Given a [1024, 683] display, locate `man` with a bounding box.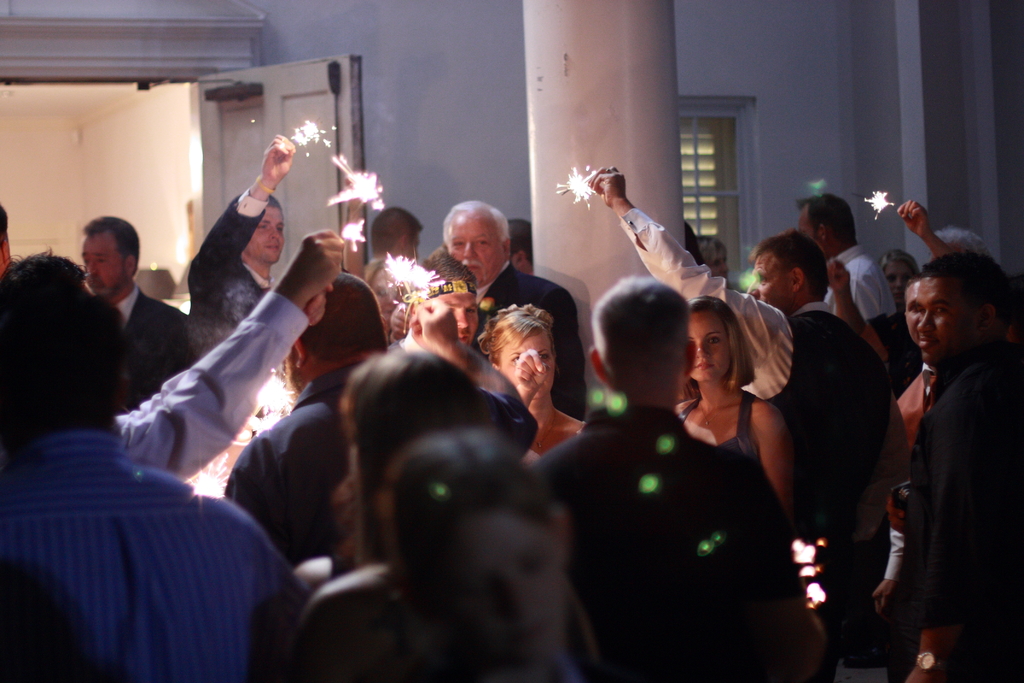
Located: 362/210/420/269.
